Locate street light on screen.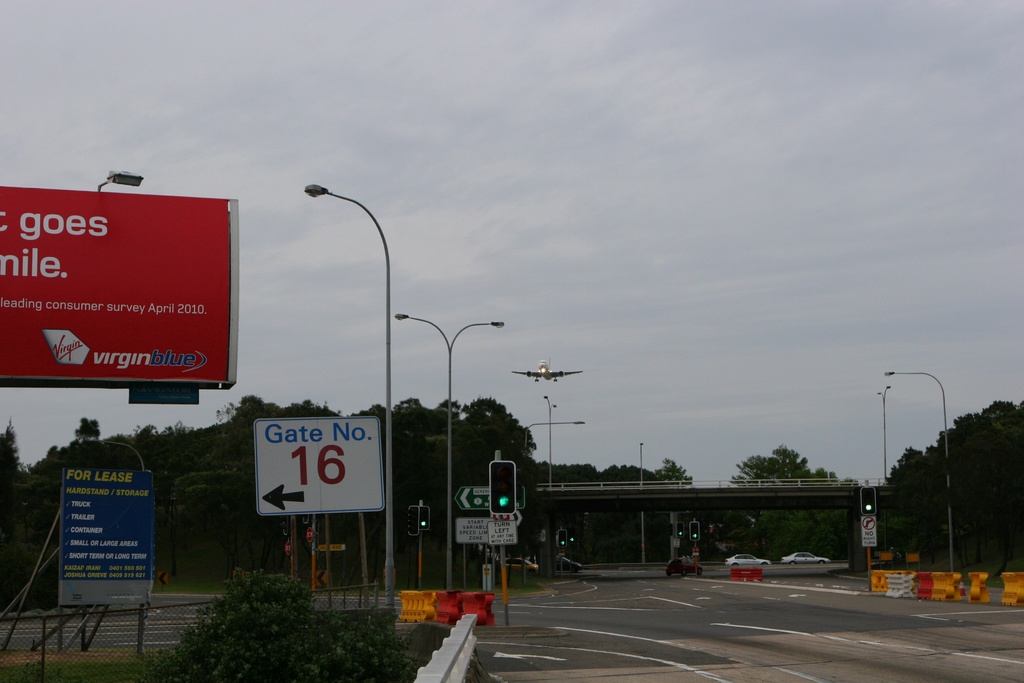
On screen at BBox(636, 441, 646, 565).
